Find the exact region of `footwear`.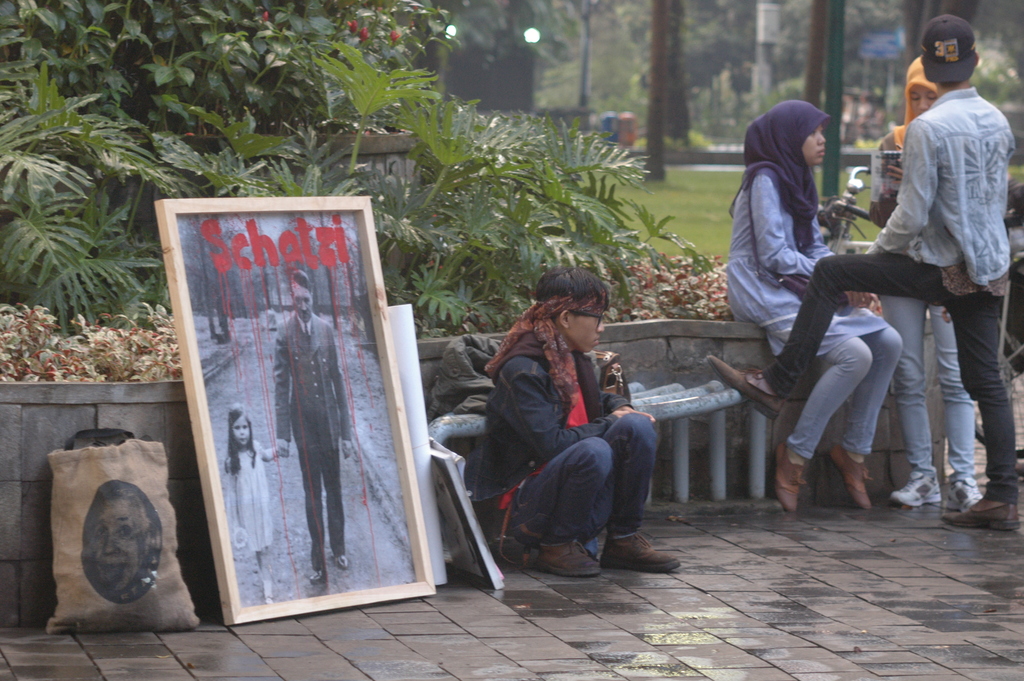
Exact region: (left=337, top=555, right=348, bottom=570).
